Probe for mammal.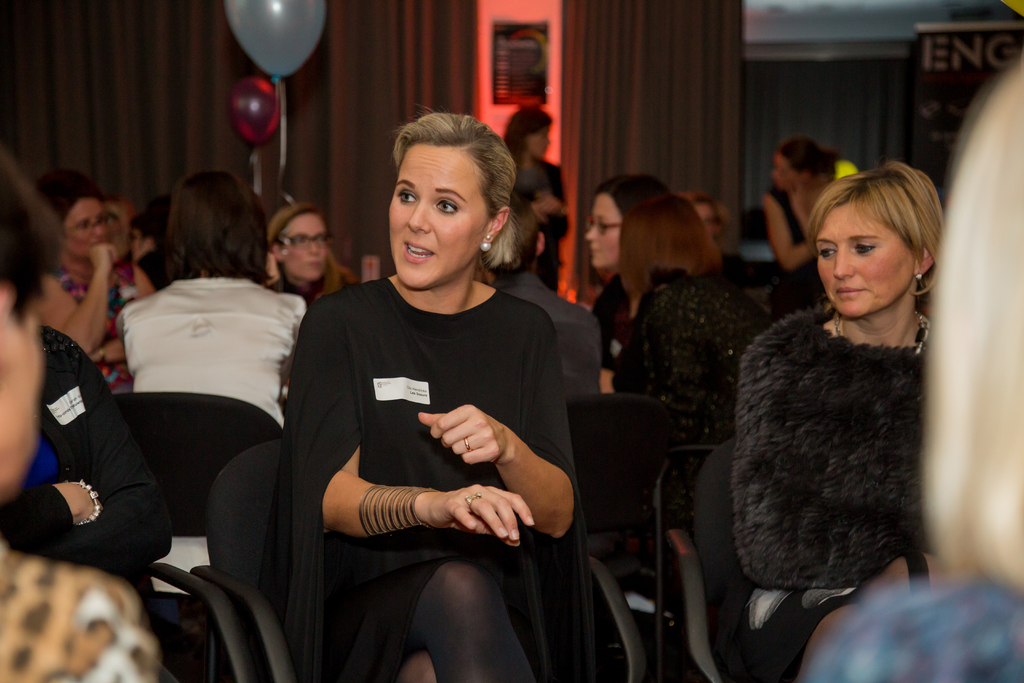
Probe result: (x1=586, y1=169, x2=669, y2=393).
